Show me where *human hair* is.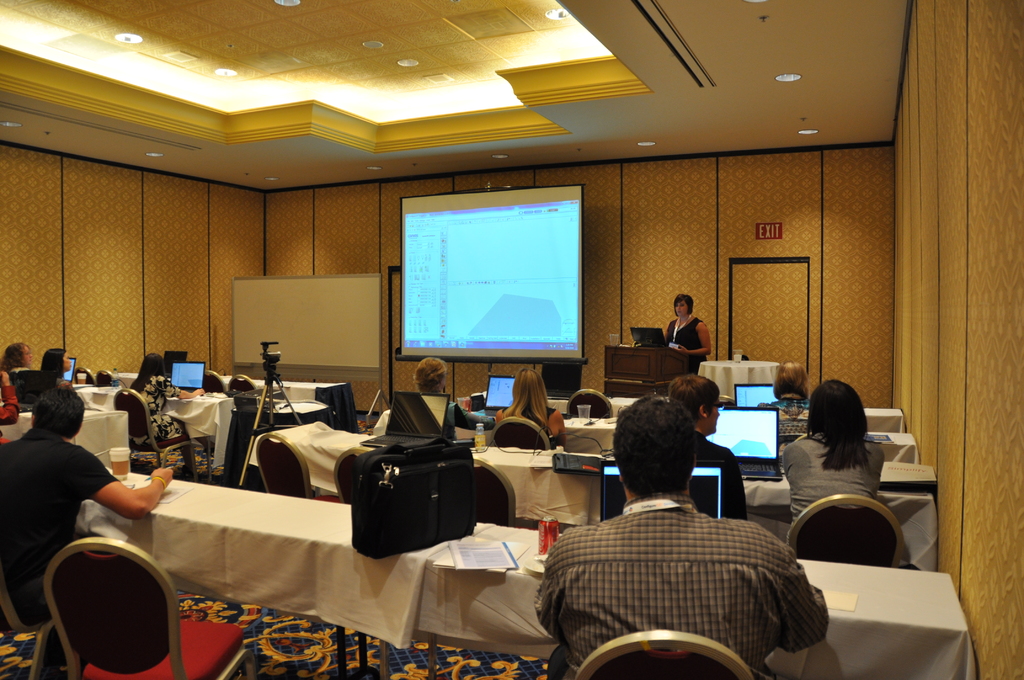
*human hair* is at (39, 346, 70, 392).
